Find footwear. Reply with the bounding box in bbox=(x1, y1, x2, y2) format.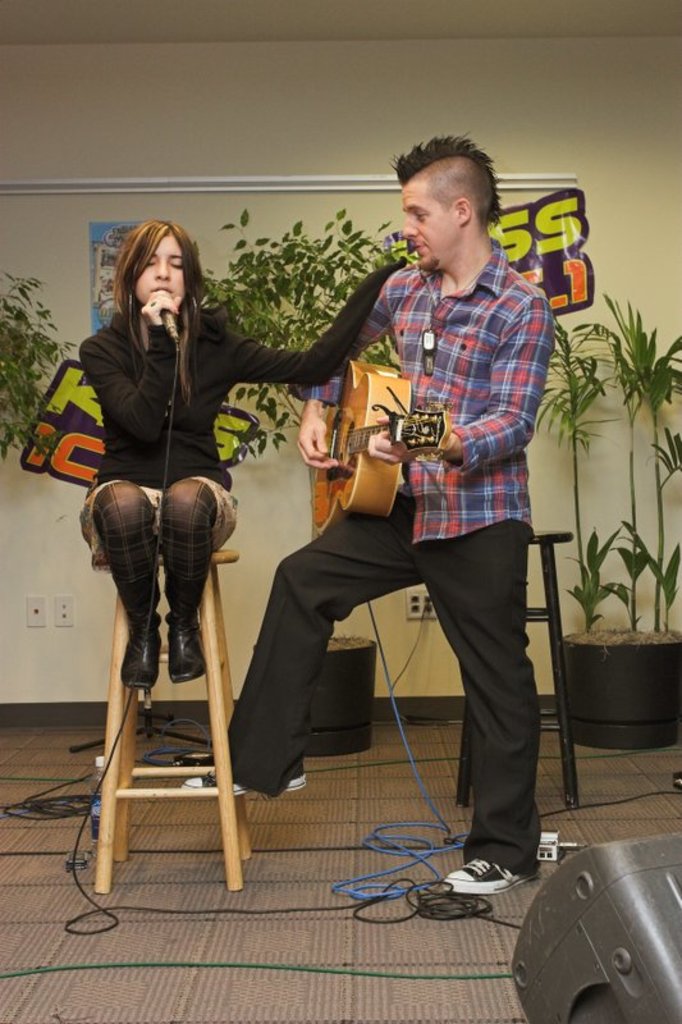
bbox=(123, 621, 160, 694).
